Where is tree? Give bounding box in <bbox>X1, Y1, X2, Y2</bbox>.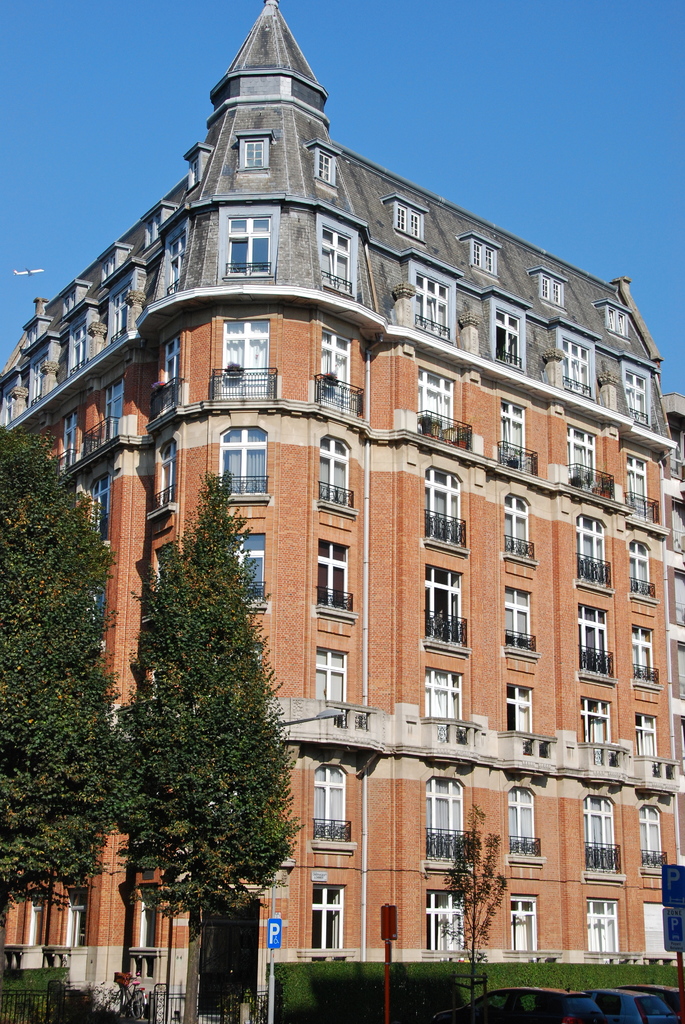
<bbox>0, 421, 124, 918</bbox>.
